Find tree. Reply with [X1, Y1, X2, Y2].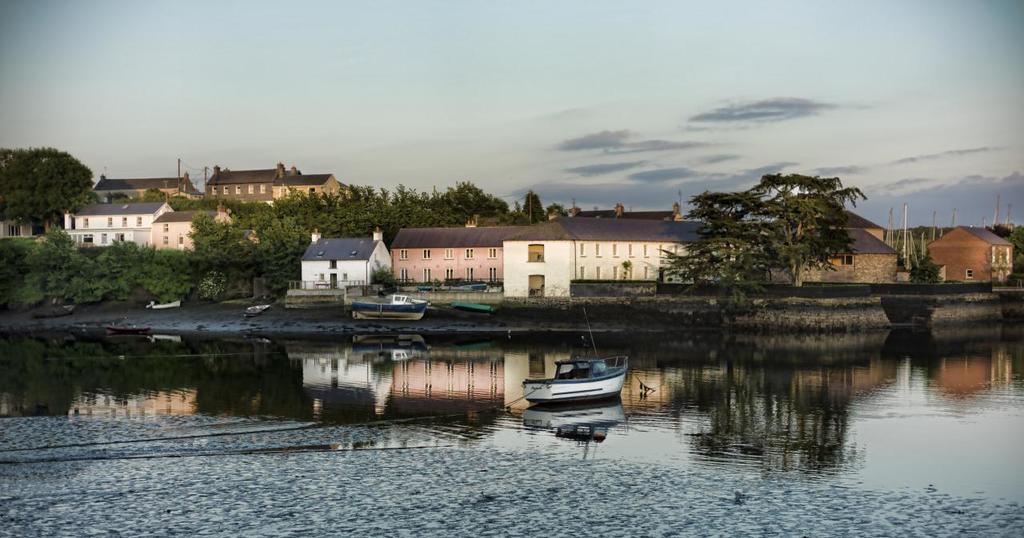
[909, 249, 943, 289].
